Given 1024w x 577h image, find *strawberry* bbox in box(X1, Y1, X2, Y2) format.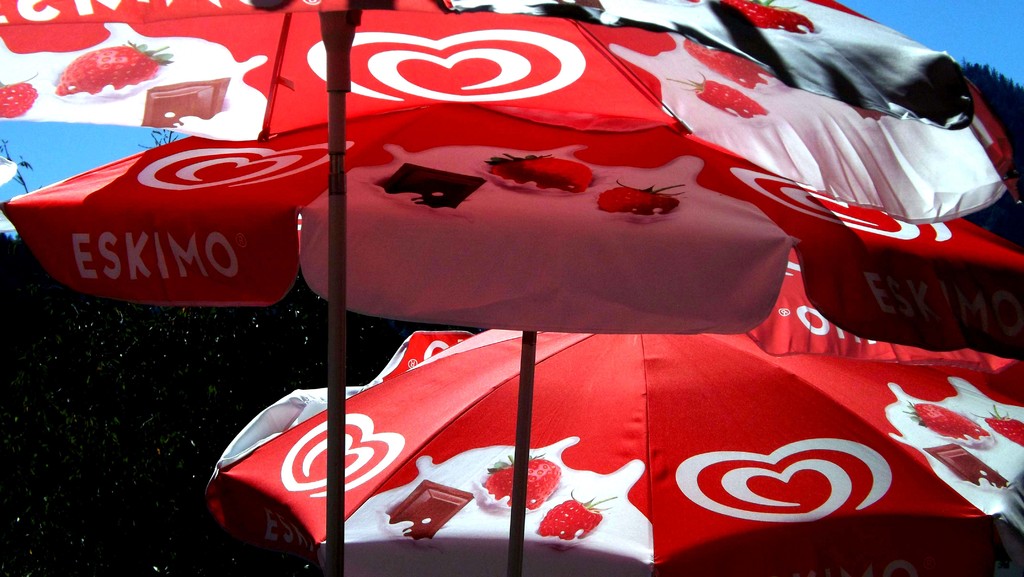
box(481, 154, 589, 198).
